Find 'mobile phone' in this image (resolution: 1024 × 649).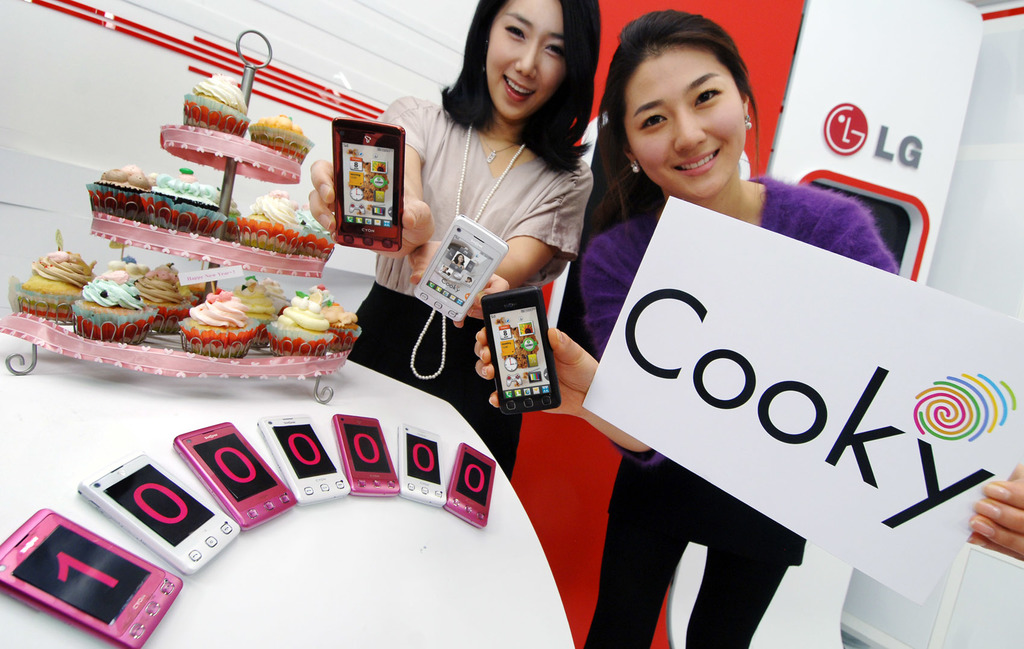
pyautogui.locateOnScreen(75, 451, 243, 575).
